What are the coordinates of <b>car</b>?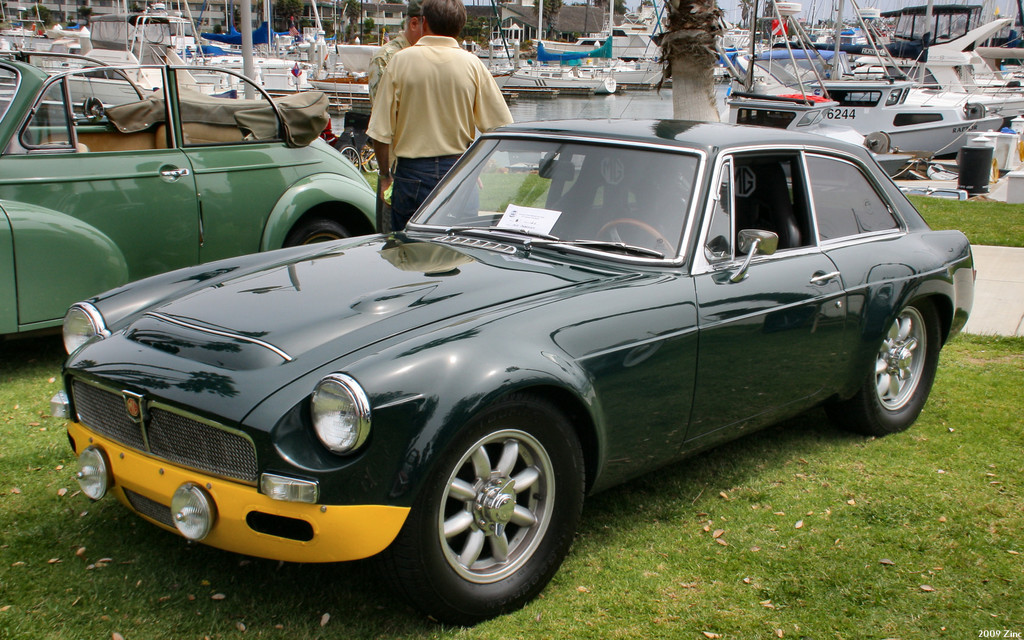
[left=0, top=51, right=377, bottom=344].
